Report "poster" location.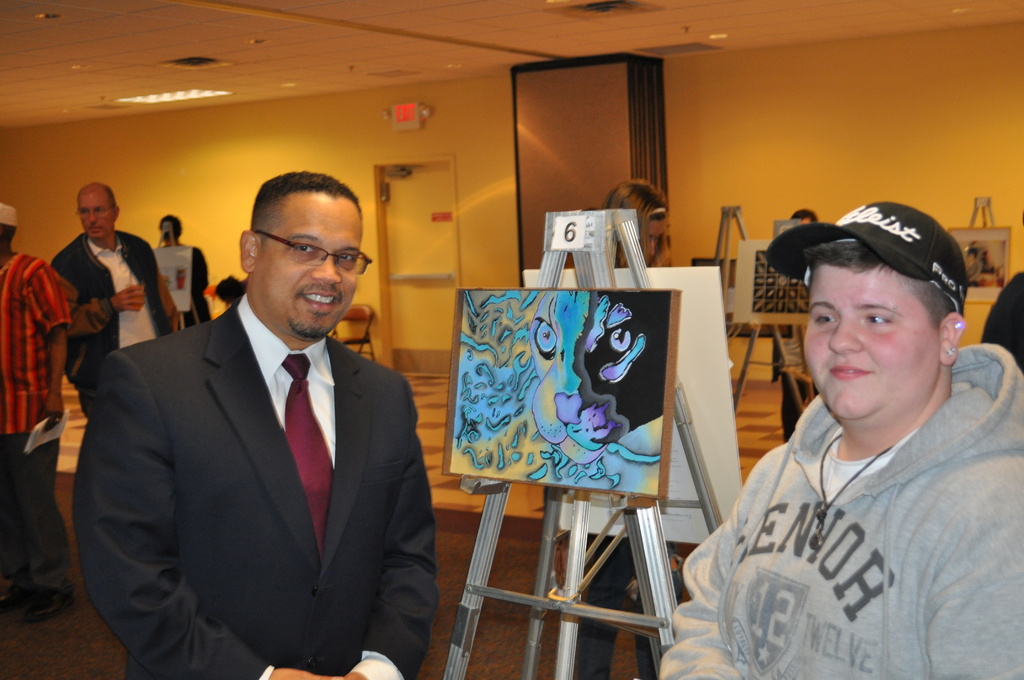
Report: <box>445,286,669,497</box>.
